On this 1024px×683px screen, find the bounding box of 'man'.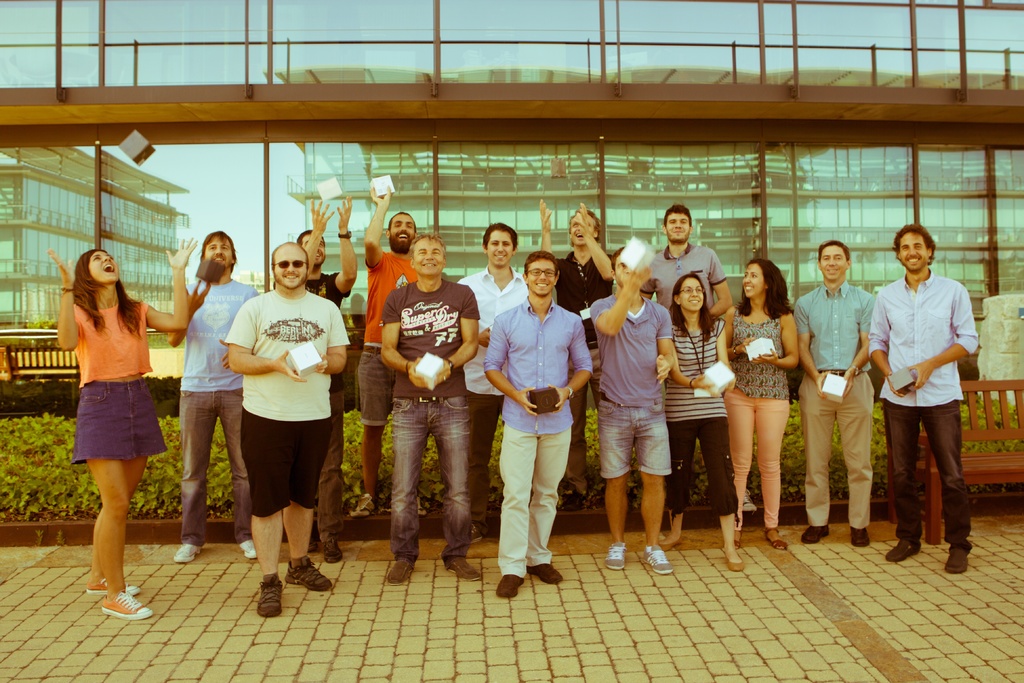
Bounding box: select_region(381, 231, 481, 582).
